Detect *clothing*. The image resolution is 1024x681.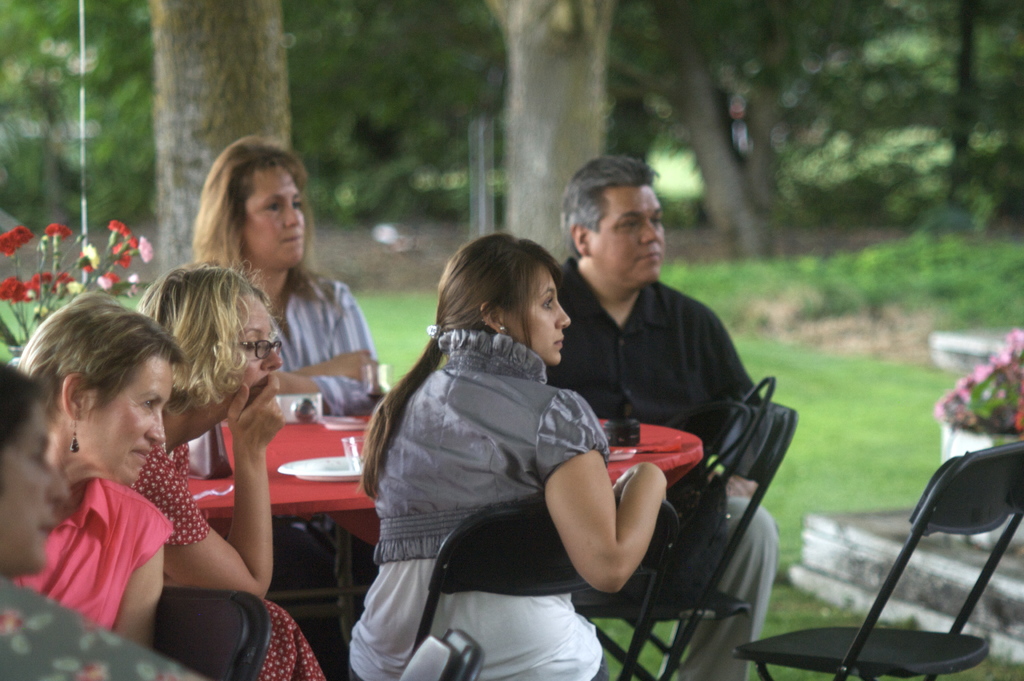
126, 443, 326, 680.
